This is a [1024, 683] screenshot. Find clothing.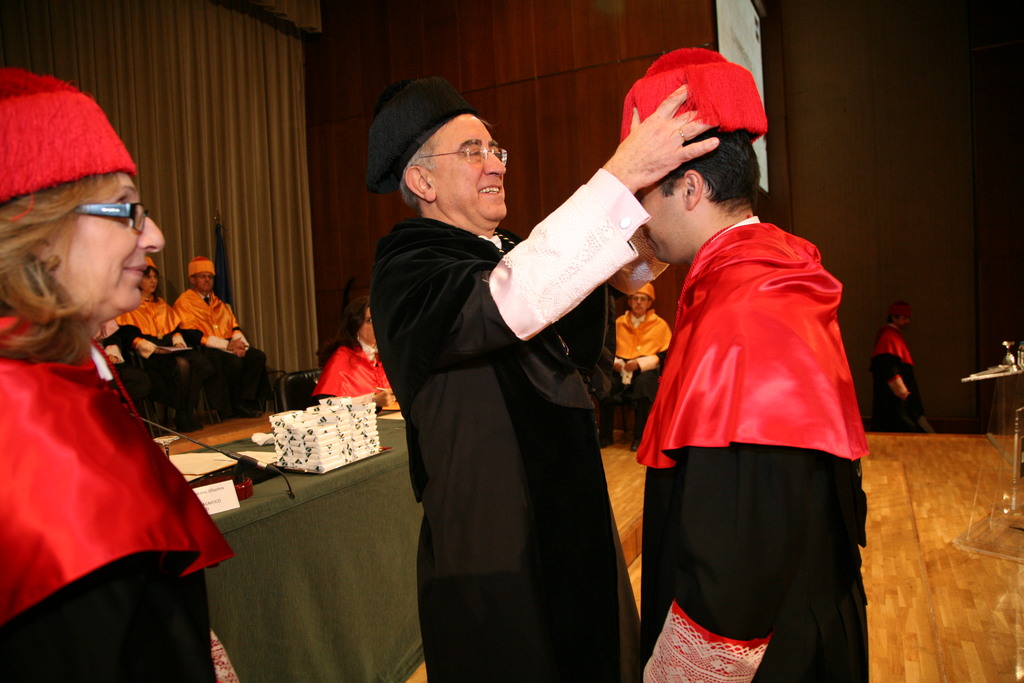
Bounding box: x1=598 y1=309 x2=671 y2=438.
